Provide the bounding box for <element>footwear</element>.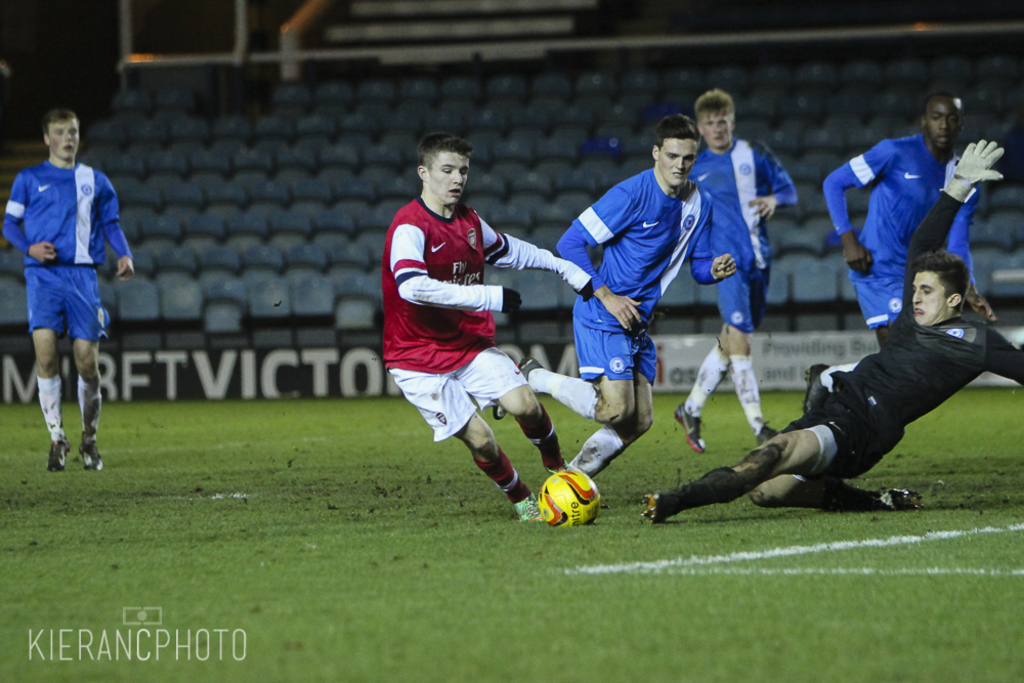
box=[79, 425, 105, 465].
